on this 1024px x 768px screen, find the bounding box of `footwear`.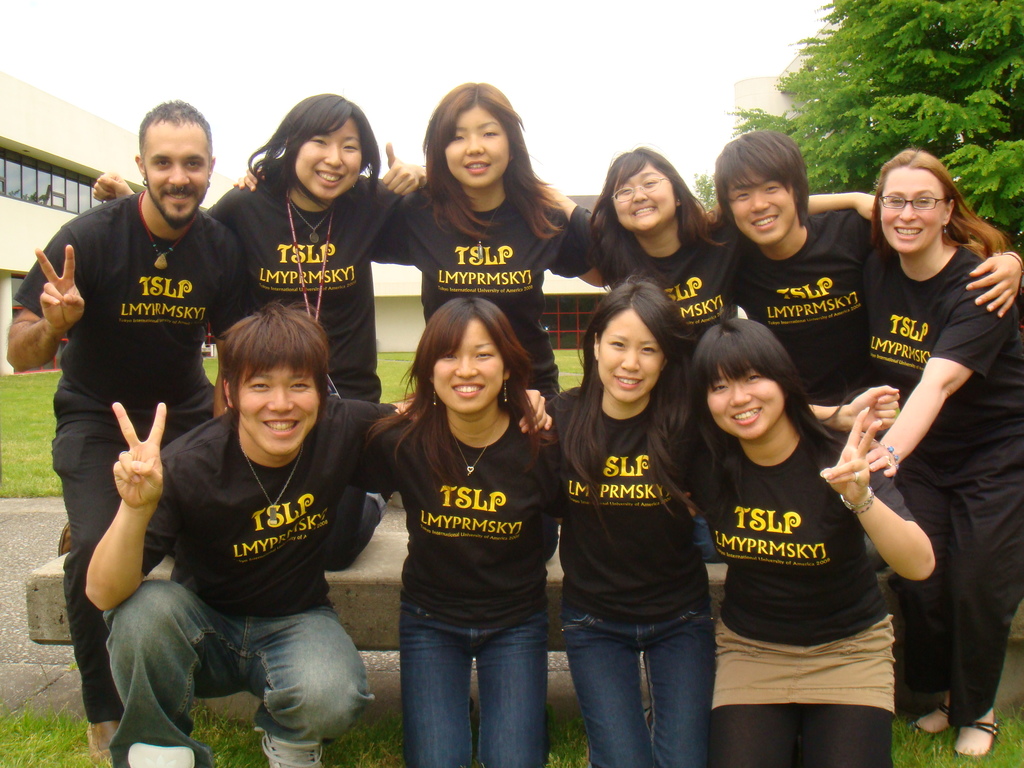
Bounding box: region(948, 721, 1001, 759).
